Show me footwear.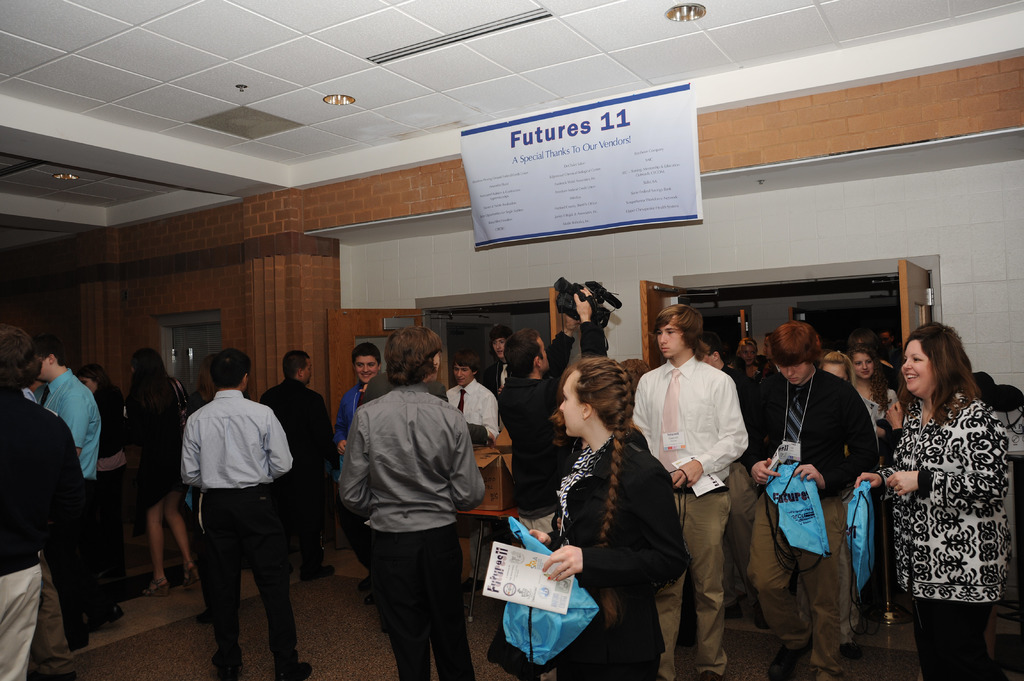
footwear is here: locate(295, 661, 319, 680).
